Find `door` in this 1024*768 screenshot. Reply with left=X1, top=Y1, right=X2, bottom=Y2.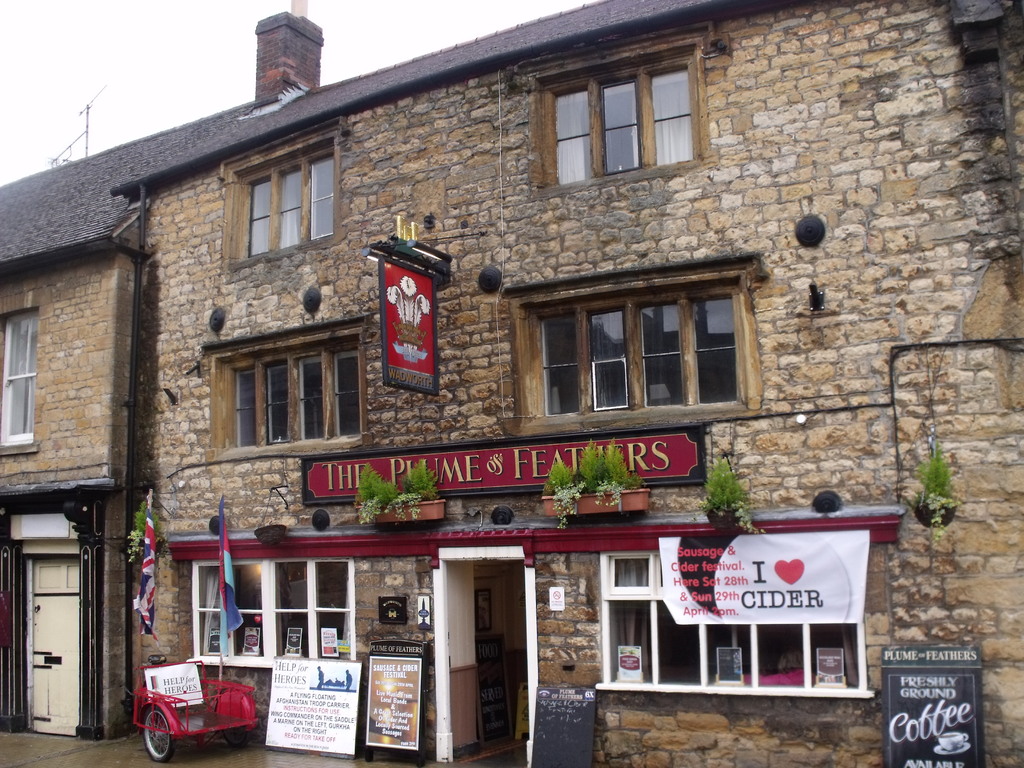
left=22, top=559, right=79, bottom=742.
